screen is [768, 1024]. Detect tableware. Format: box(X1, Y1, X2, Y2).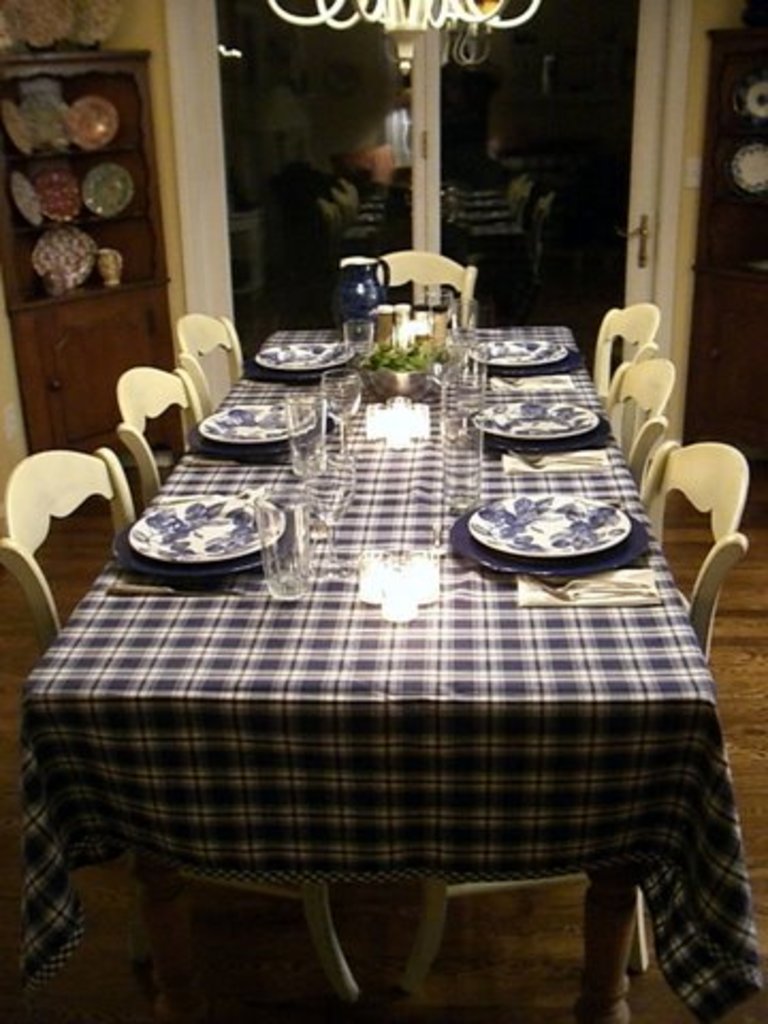
box(286, 395, 324, 482).
